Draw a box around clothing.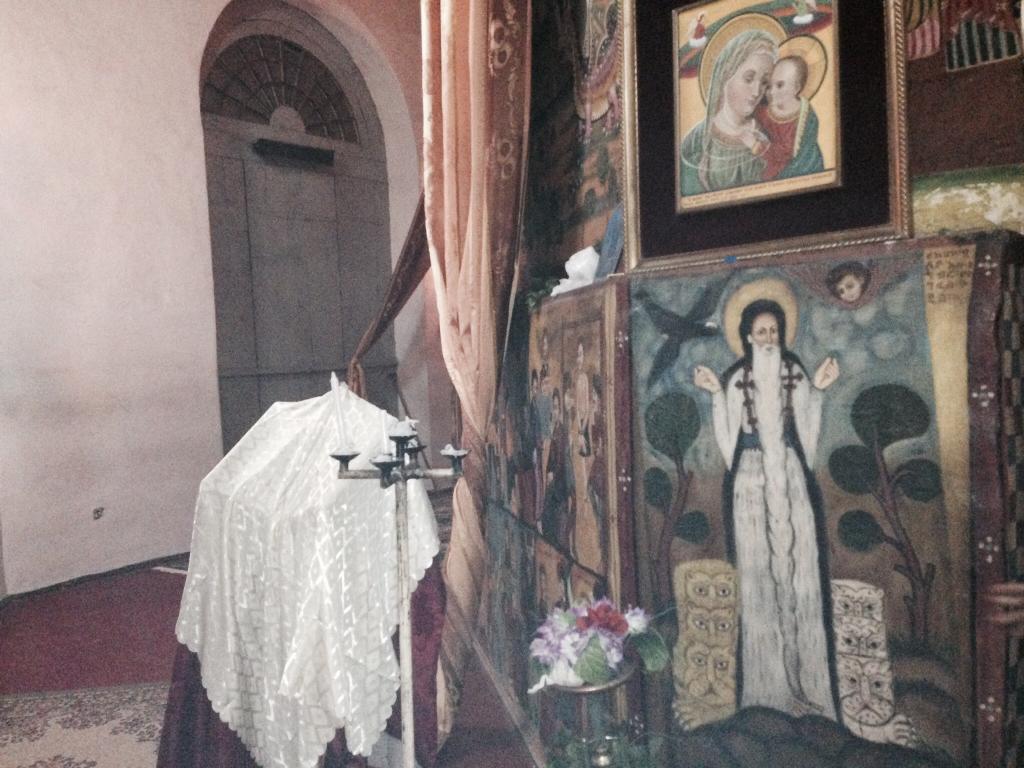
(710,356,837,717).
